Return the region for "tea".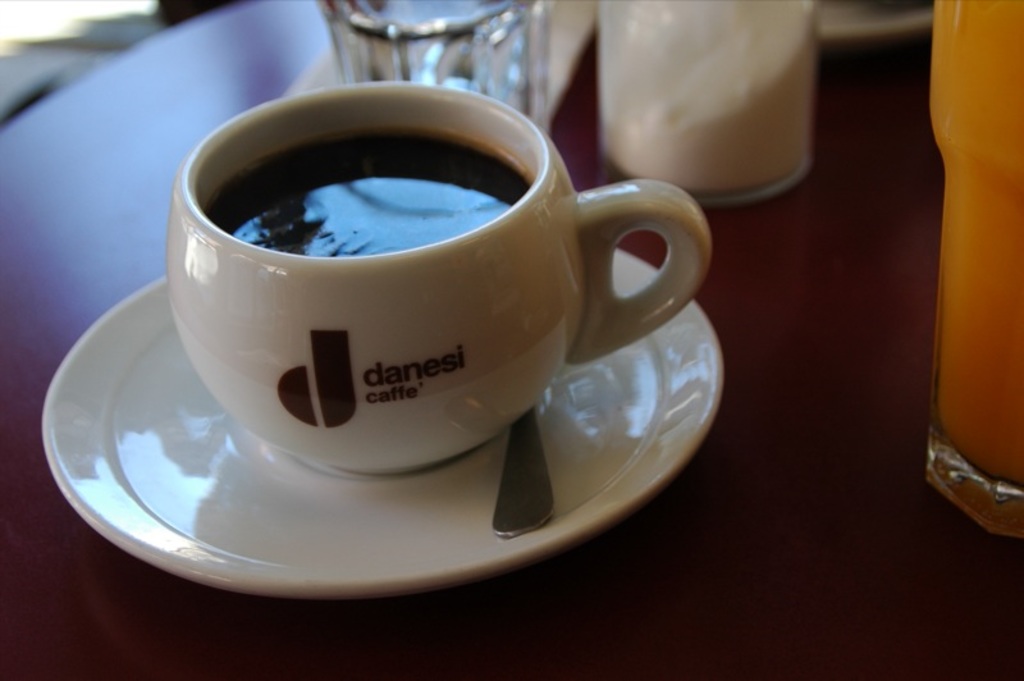
[left=197, top=129, right=534, bottom=255].
